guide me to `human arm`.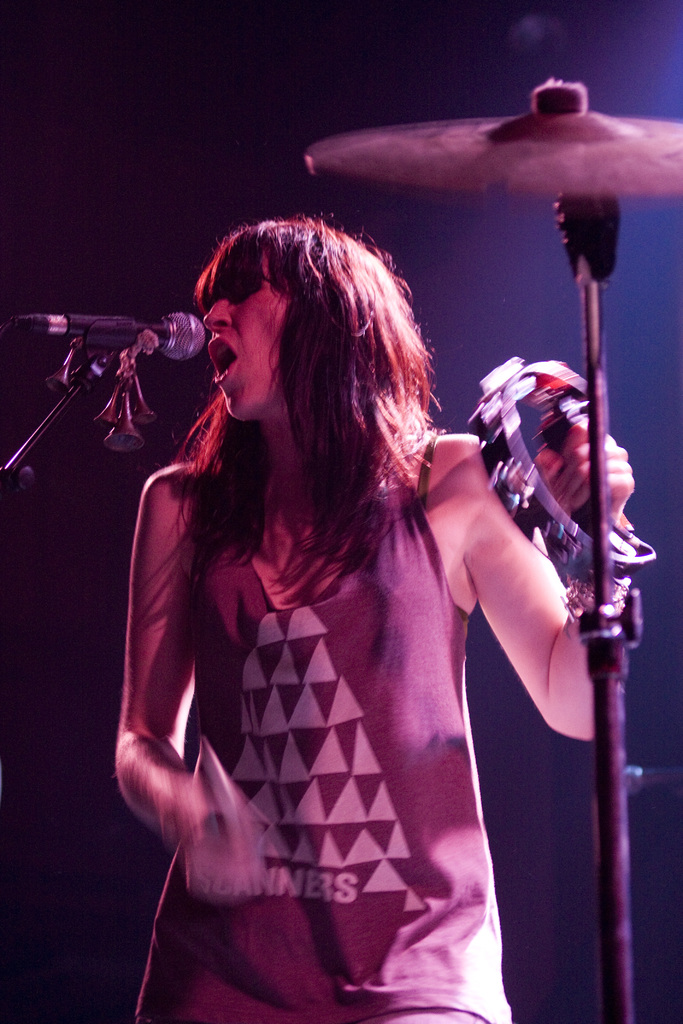
Guidance: (left=108, top=442, right=300, bottom=944).
